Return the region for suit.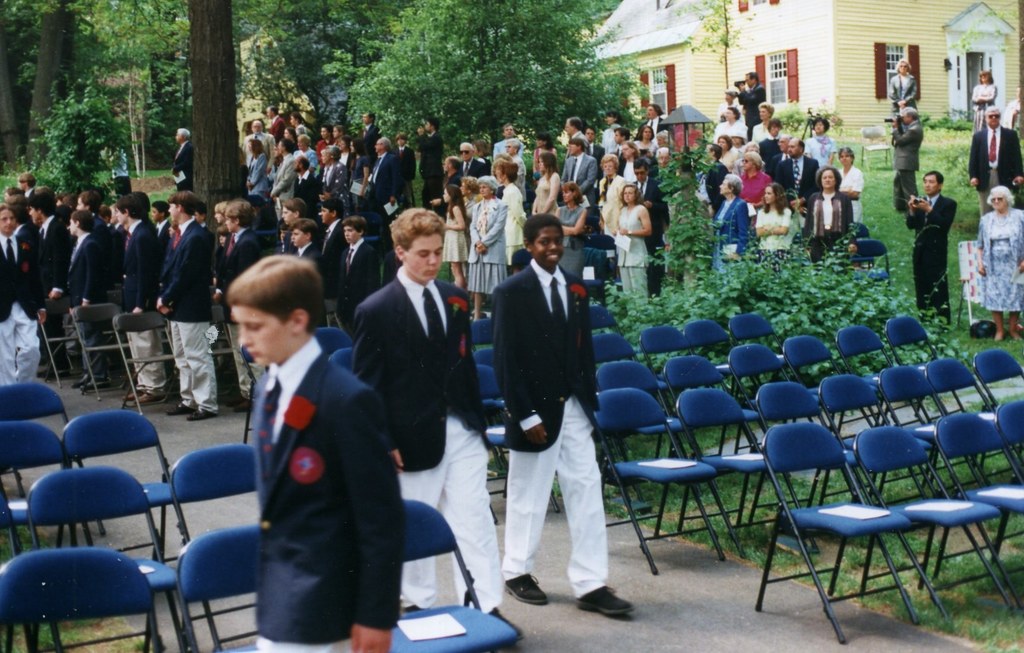
box=[241, 152, 269, 195].
